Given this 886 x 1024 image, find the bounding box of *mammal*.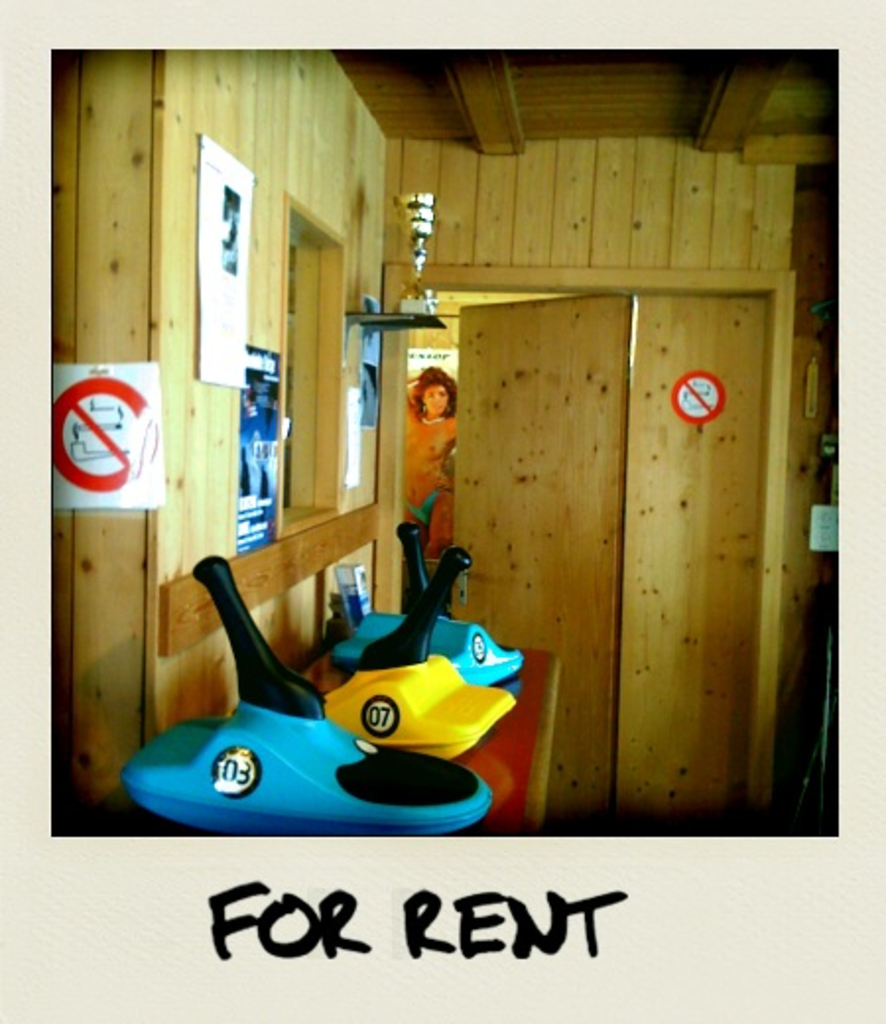
box=[392, 358, 467, 518].
